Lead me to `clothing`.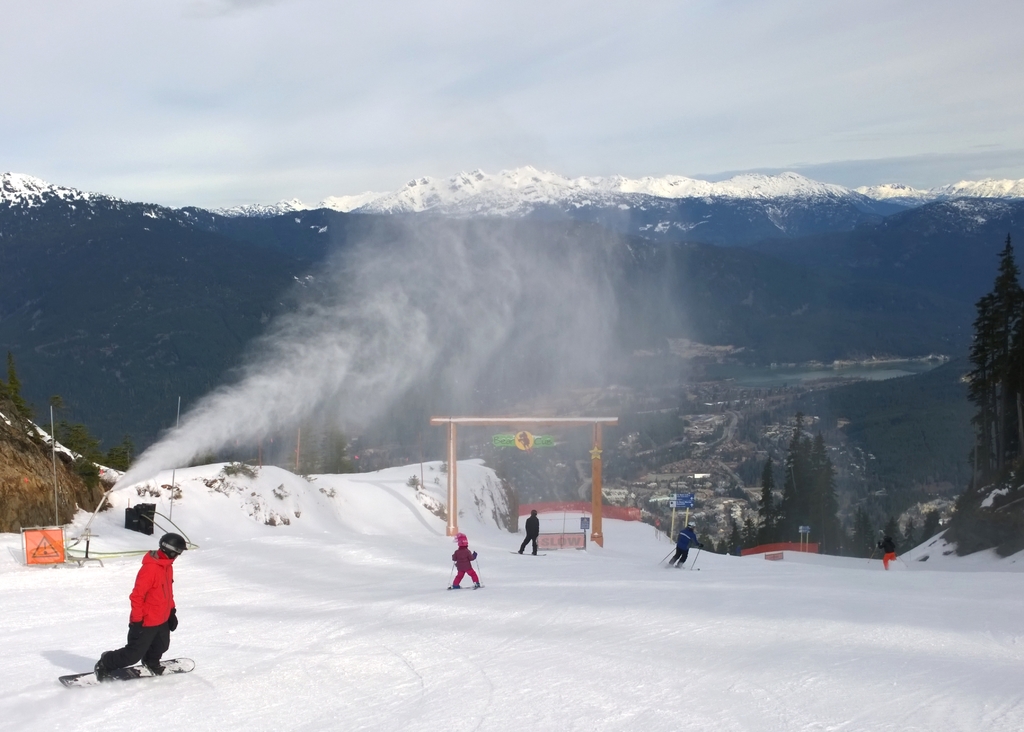
Lead to left=668, top=533, right=698, bottom=566.
